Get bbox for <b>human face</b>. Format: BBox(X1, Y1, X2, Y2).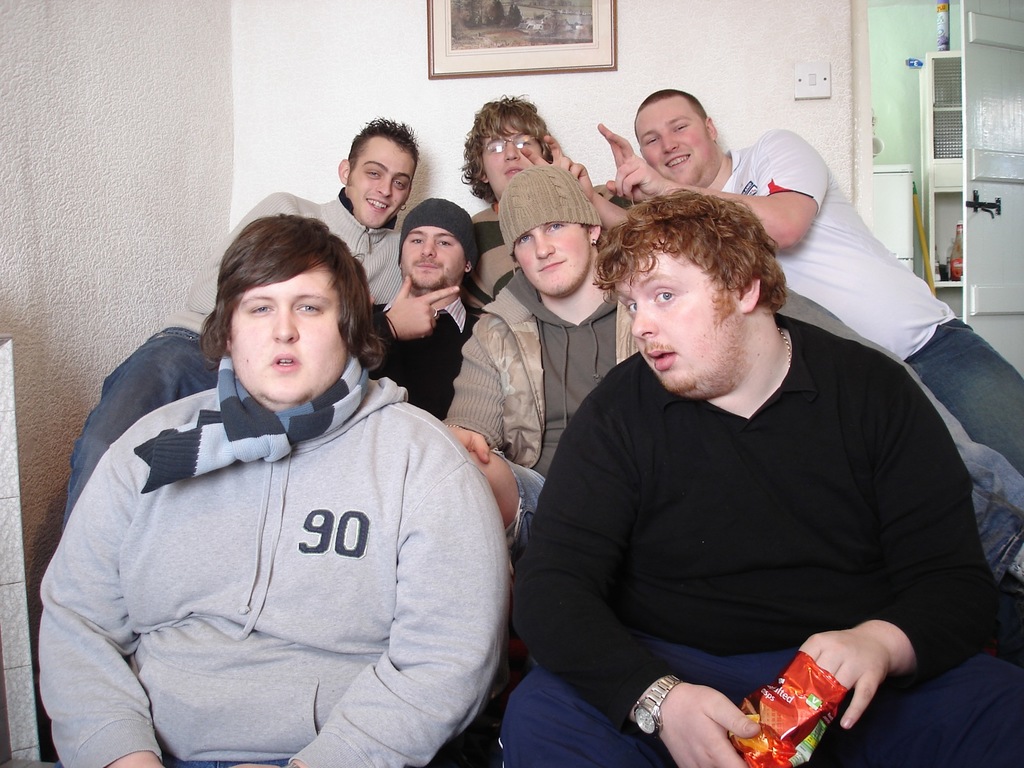
BBox(612, 254, 740, 398).
